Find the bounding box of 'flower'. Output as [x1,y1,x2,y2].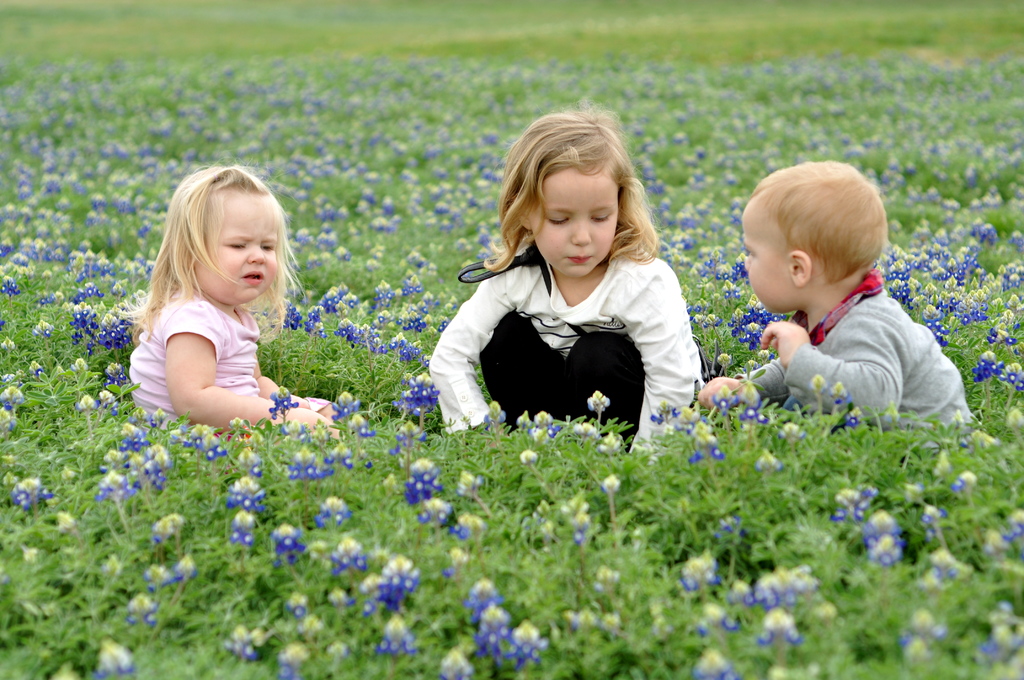
[582,390,614,414].
